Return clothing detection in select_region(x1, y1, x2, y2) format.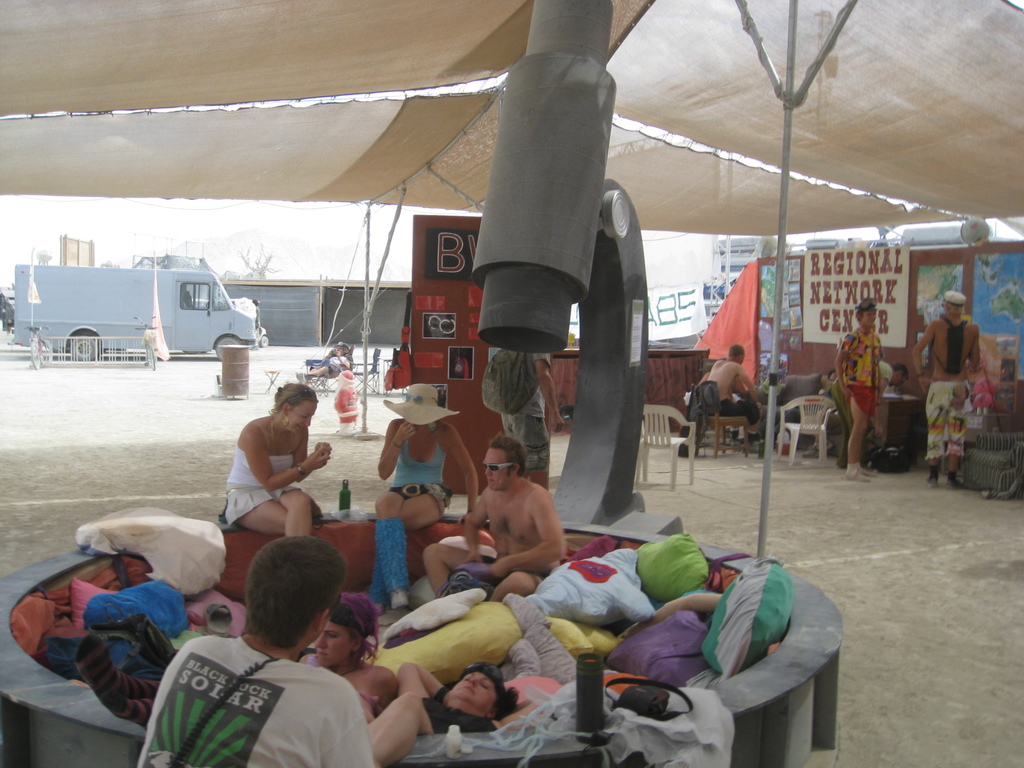
select_region(833, 332, 879, 410).
